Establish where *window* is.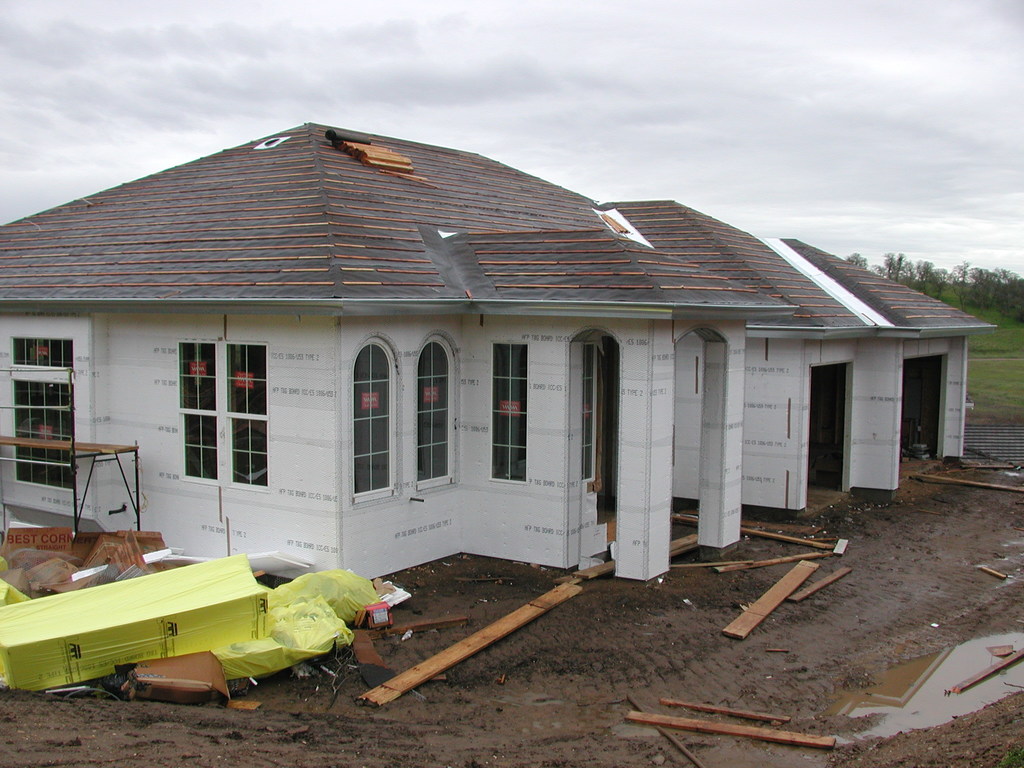
Established at {"x1": 413, "y1": 337, "x2": 465, "y2": 484}.
